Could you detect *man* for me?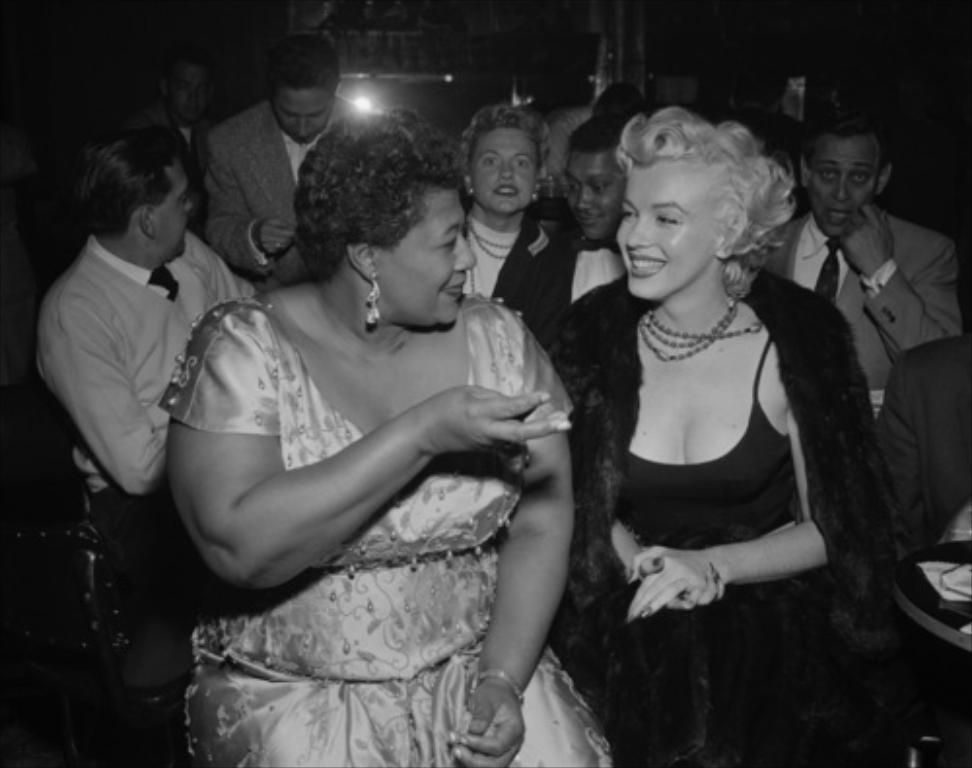
Detection result: select_region(115, 47, 237, 220).
